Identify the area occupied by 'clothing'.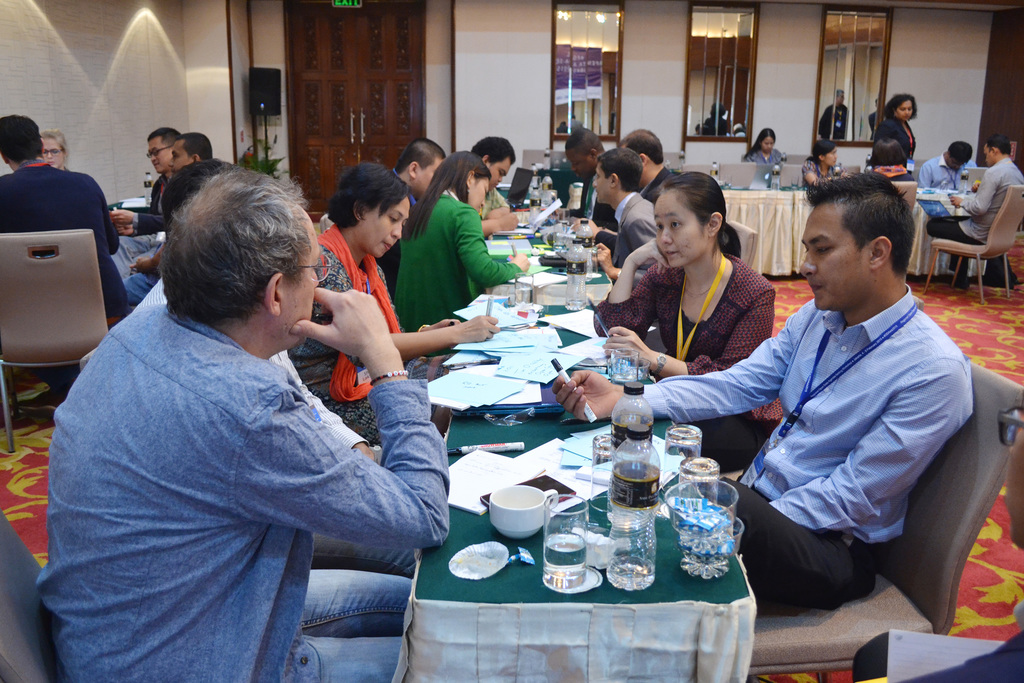
Area: {"left": 753, "top": 147, "right": 793, "bottom": 199}.
